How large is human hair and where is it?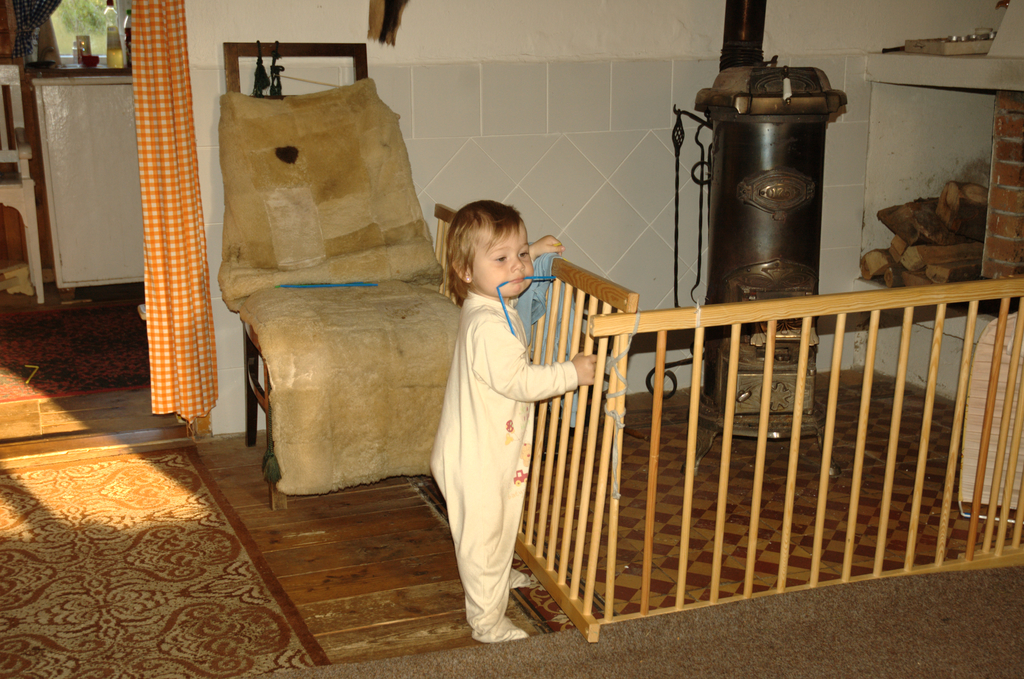
Bounding box: bbox(445, 192, 542, 297).
